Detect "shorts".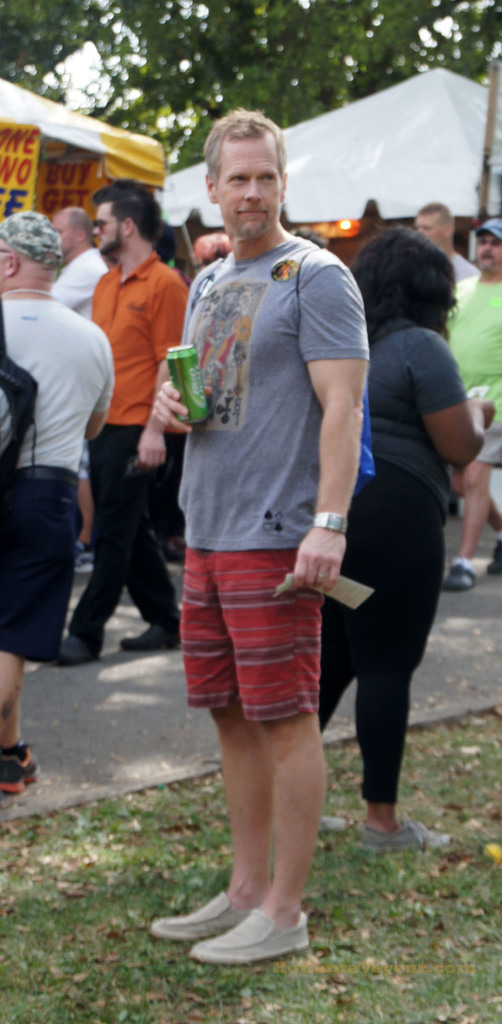
Detected at 478, 420, 501, 464.
